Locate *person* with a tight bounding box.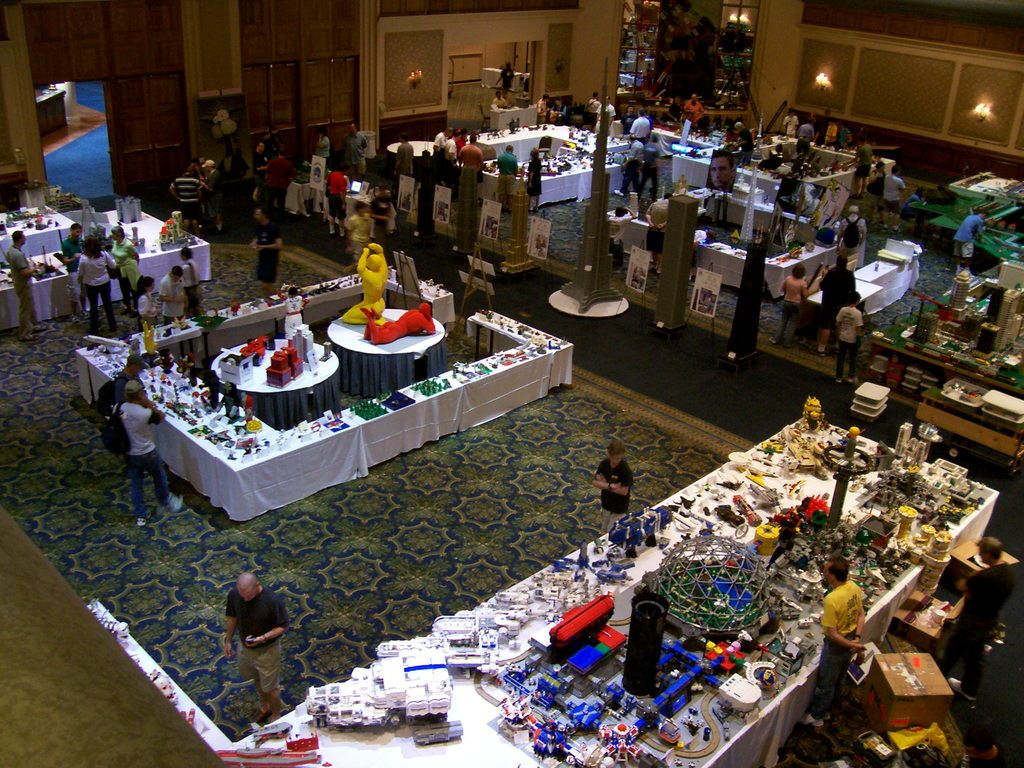
867/151/884/205.
